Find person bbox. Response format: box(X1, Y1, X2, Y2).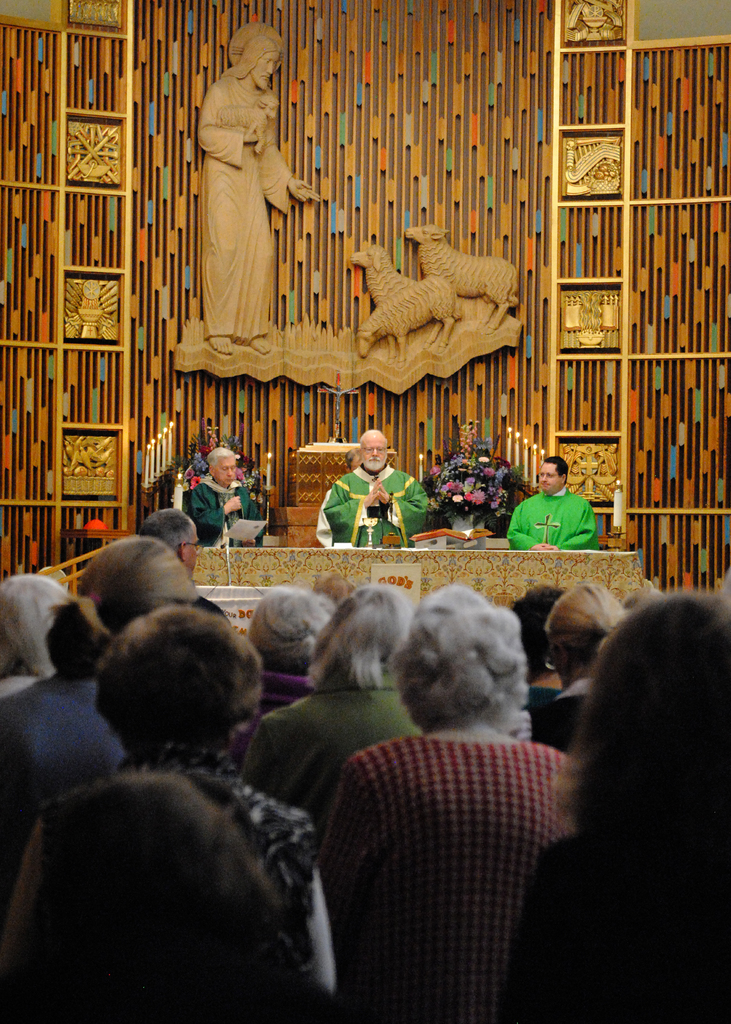
box(181, 445, 263, 545).
